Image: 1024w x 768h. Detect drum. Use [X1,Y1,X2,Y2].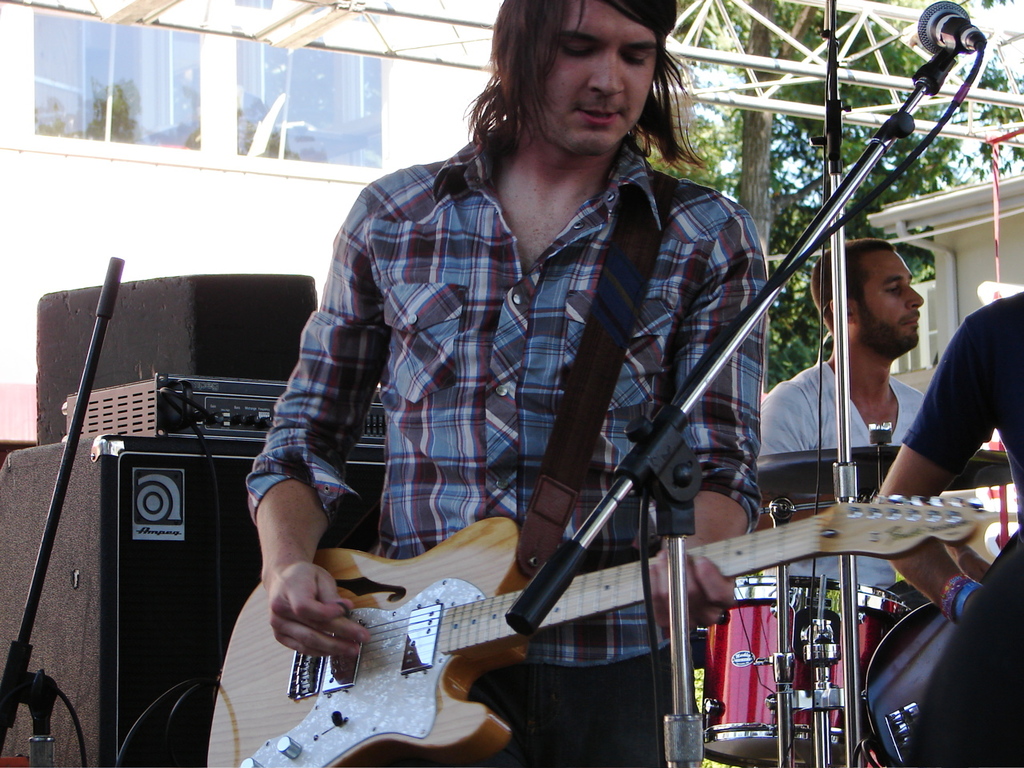
[705,562,902,766].
